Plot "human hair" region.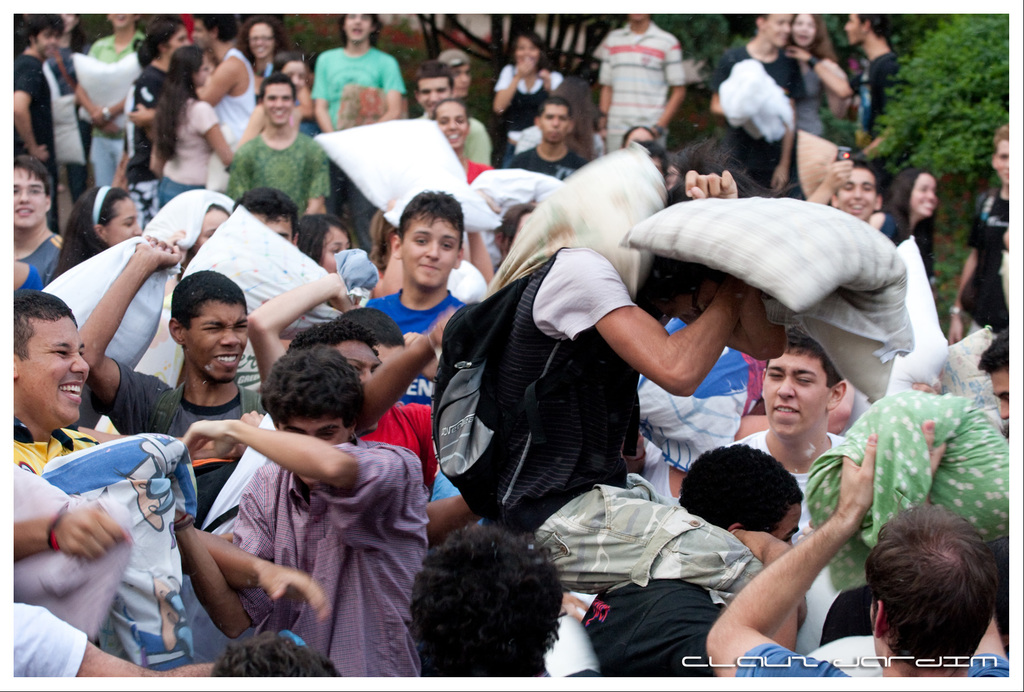
Plotted at select_region(863, 13, 888, 34).
